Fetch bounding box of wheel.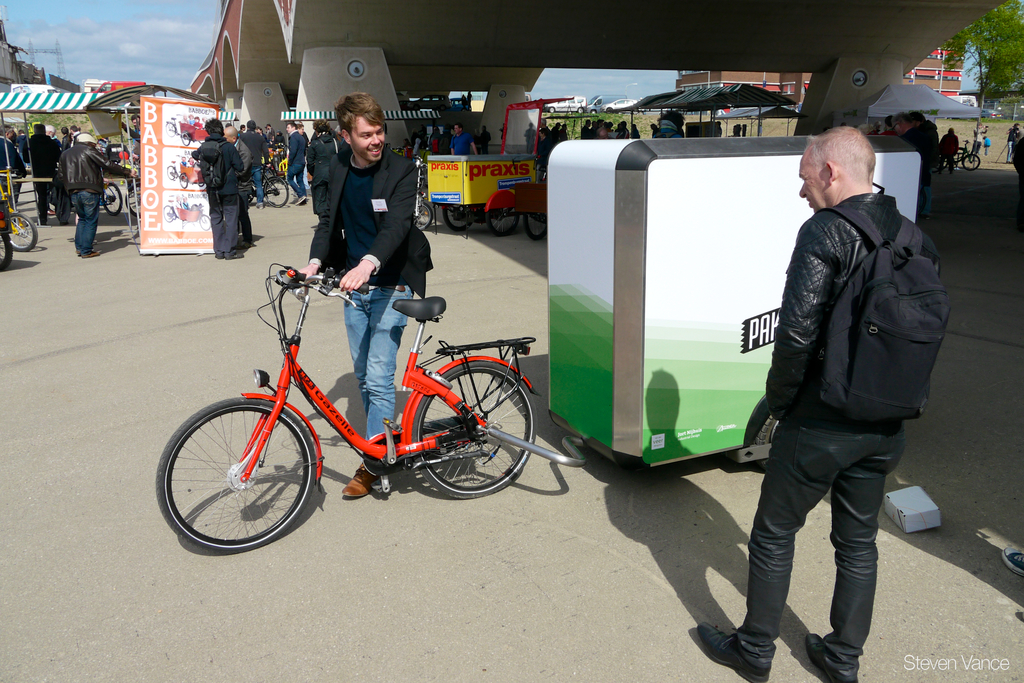
Bbox: 164,206,173,221.
